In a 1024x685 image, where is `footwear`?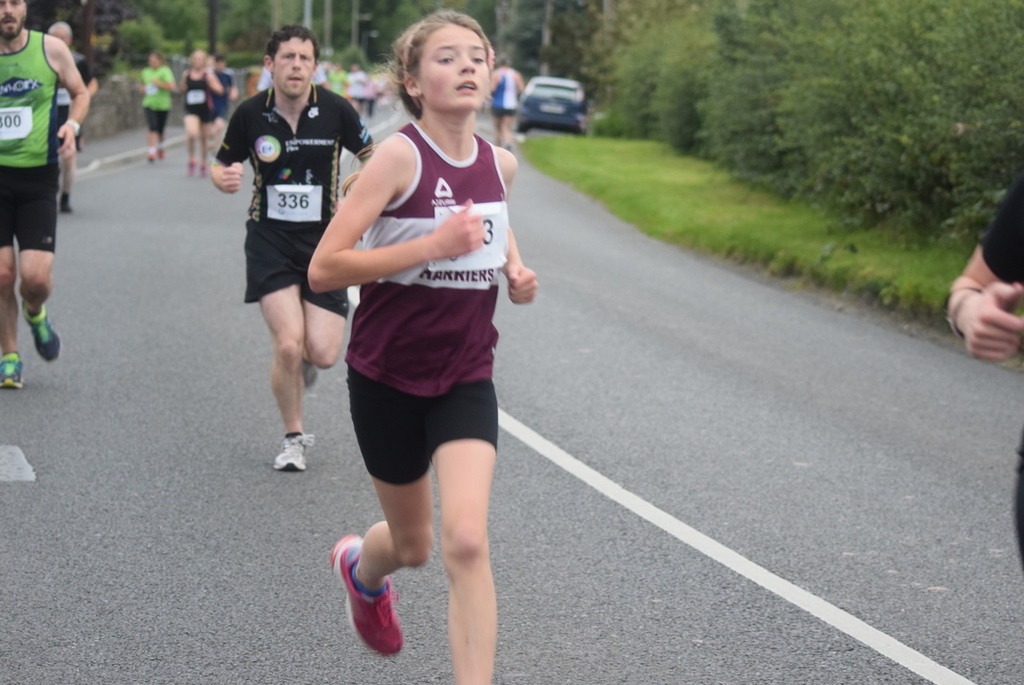
bbox(0, 350, 25, 388).
